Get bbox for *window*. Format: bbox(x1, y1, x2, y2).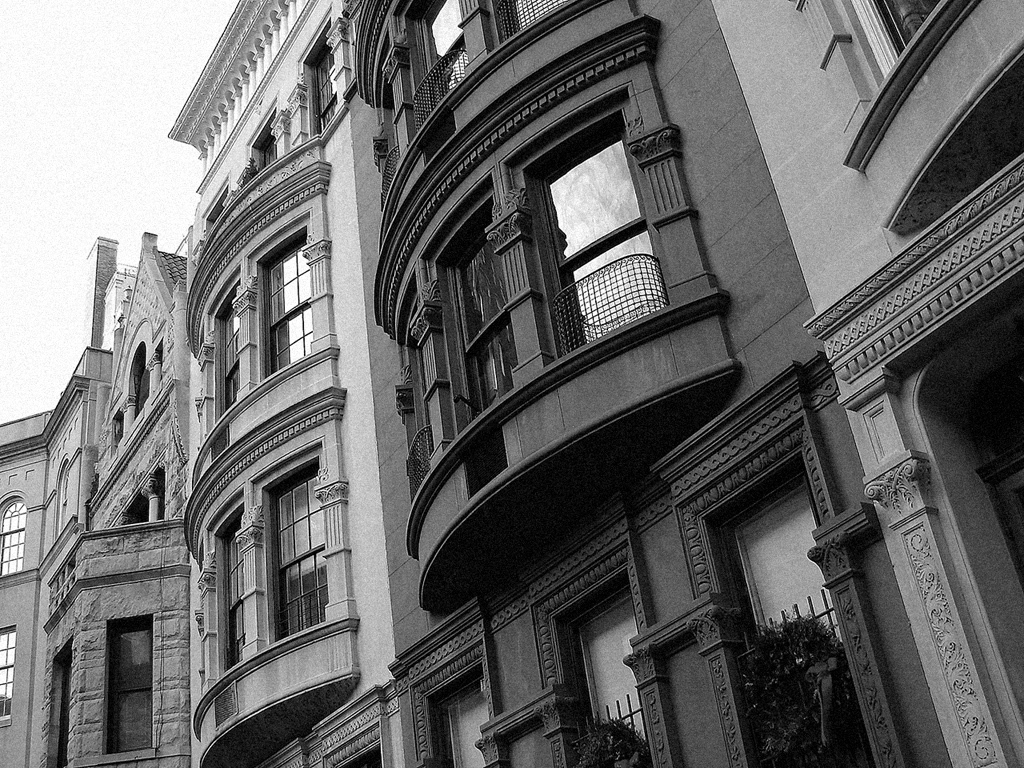
bbox(0, 490, 29, 585).
